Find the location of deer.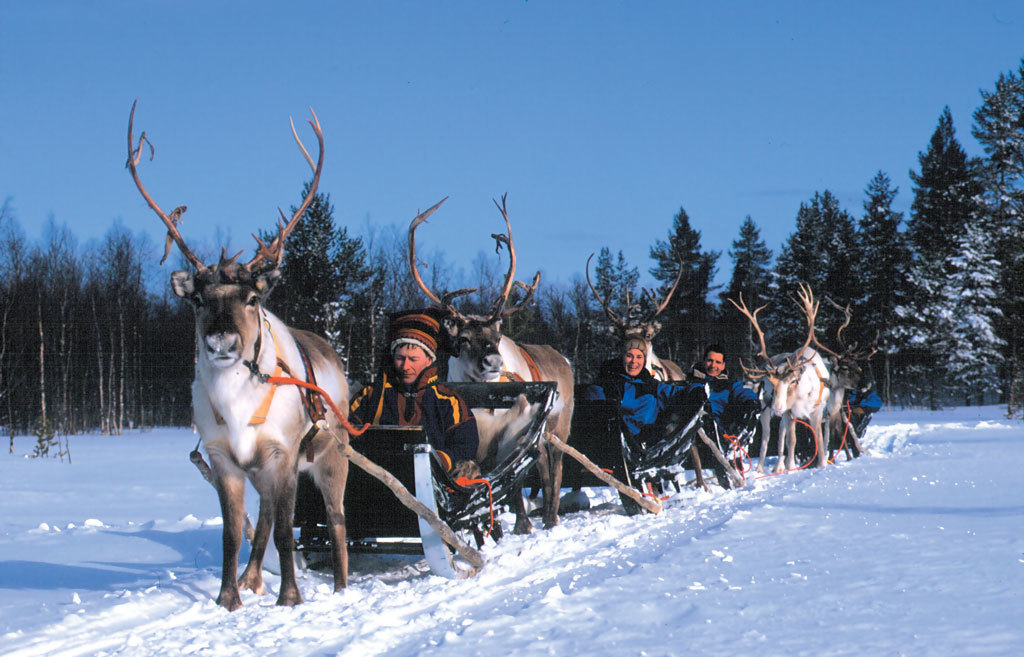
Location: (x1=124, y1=102, x2=349, y2=609).
